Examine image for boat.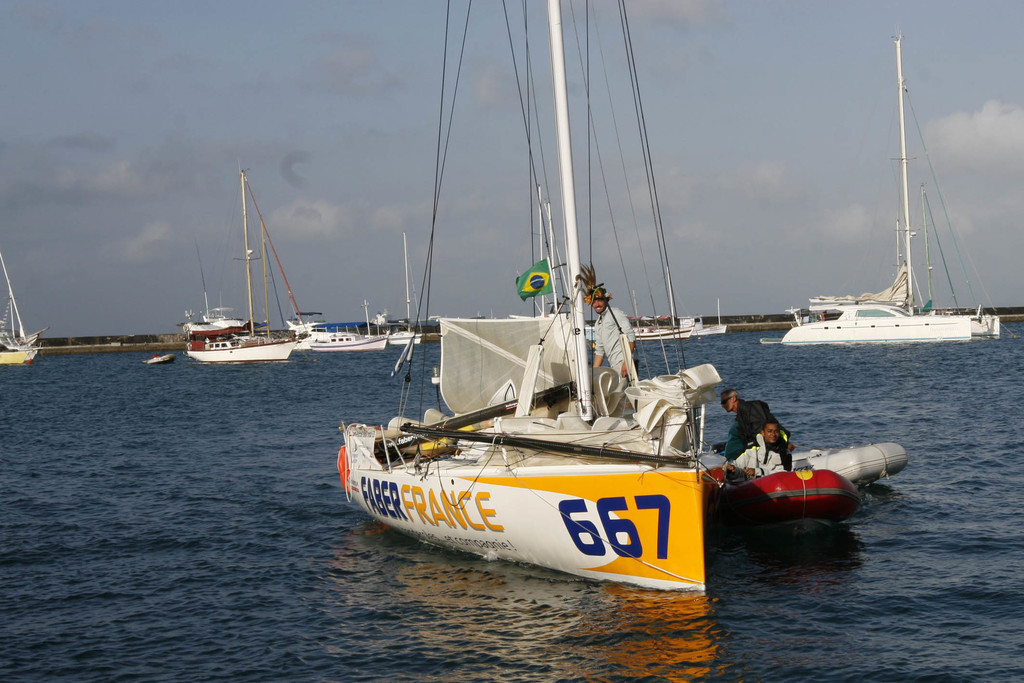
Examination result: [0,258,40,361].
